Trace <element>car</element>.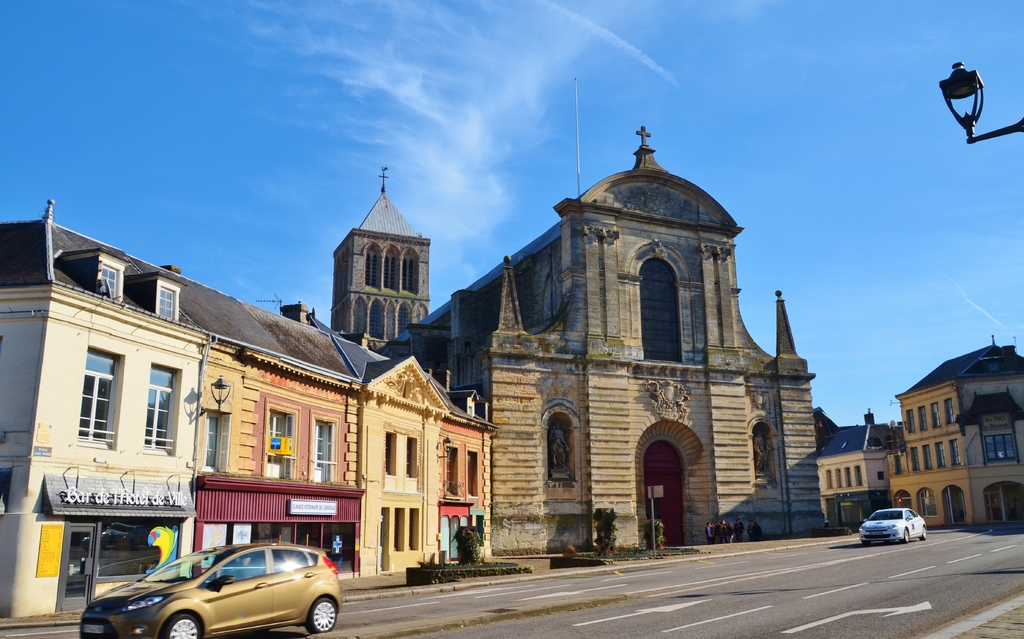
Traced to (x1=855, y1=506, x2=929, y2=542).
